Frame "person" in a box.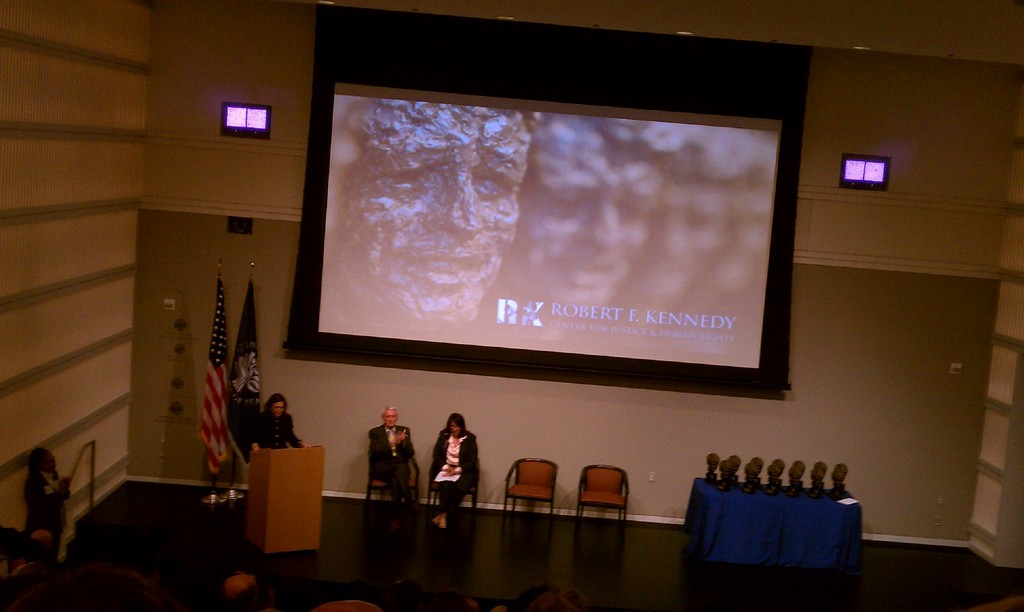
select_region(252, 391, 311, 451).
